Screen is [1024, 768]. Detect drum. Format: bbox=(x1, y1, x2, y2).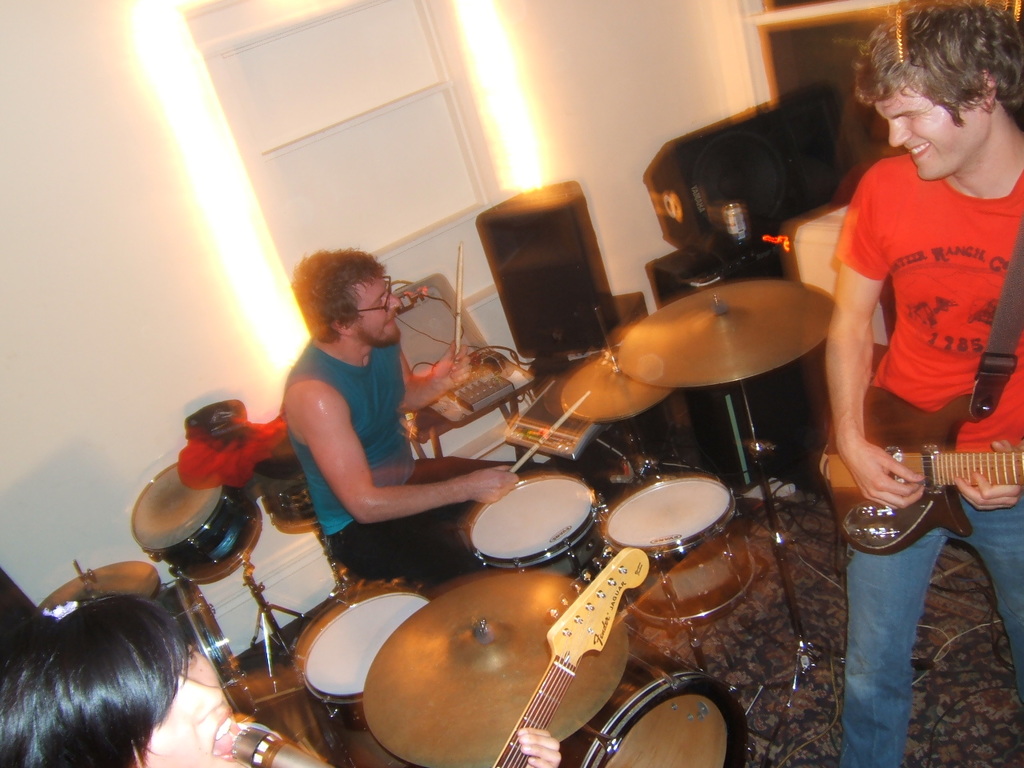
bbox=(551, 619, 753, 767).
